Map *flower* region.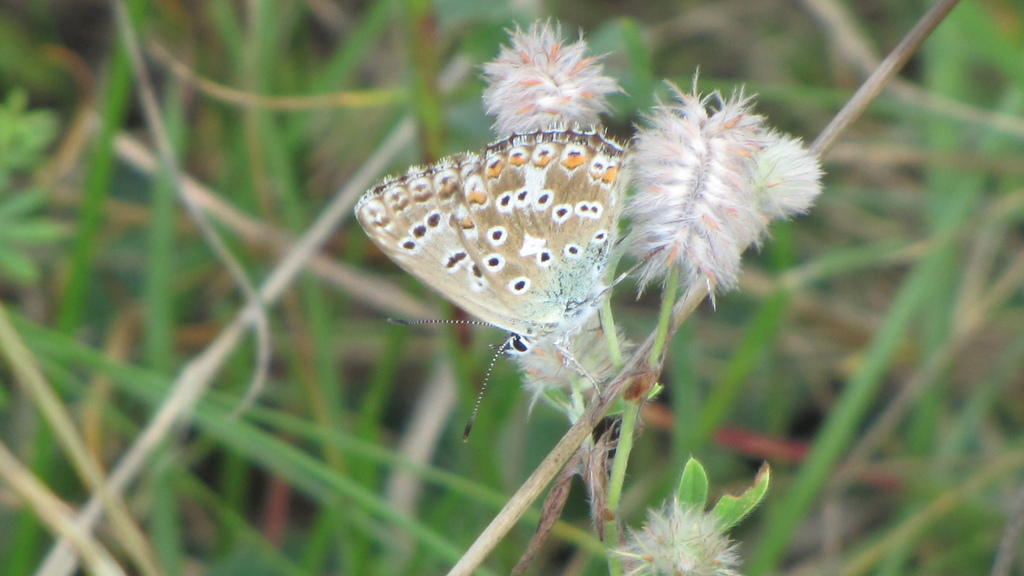
Mapped to bbox(480, 15, 631, 141).
